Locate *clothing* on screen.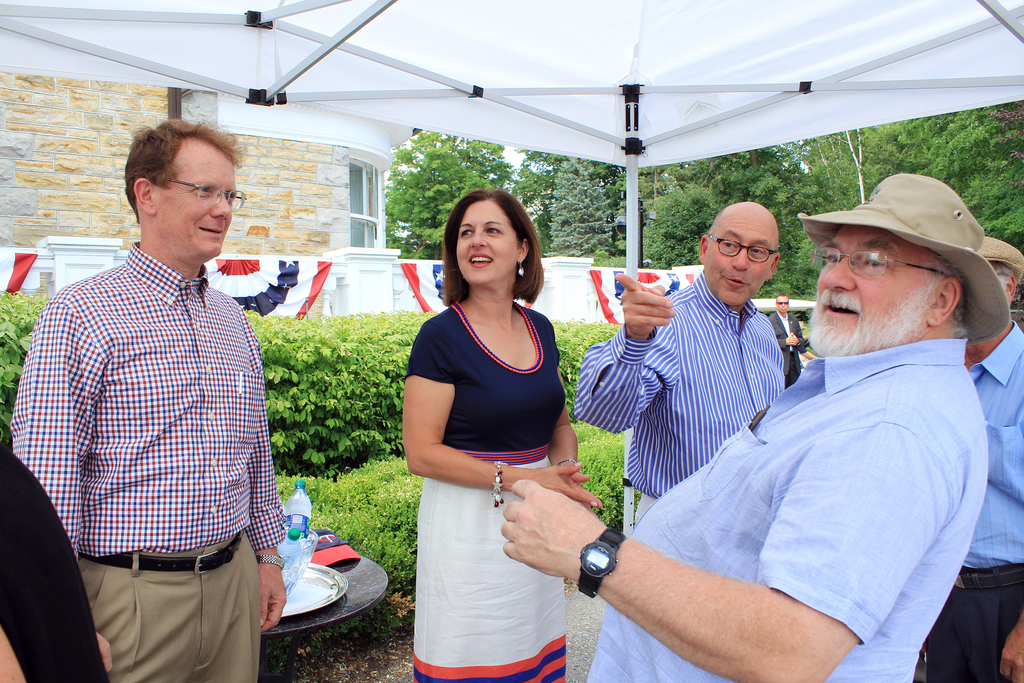
On screen at region(8, 242, 286, 682).
